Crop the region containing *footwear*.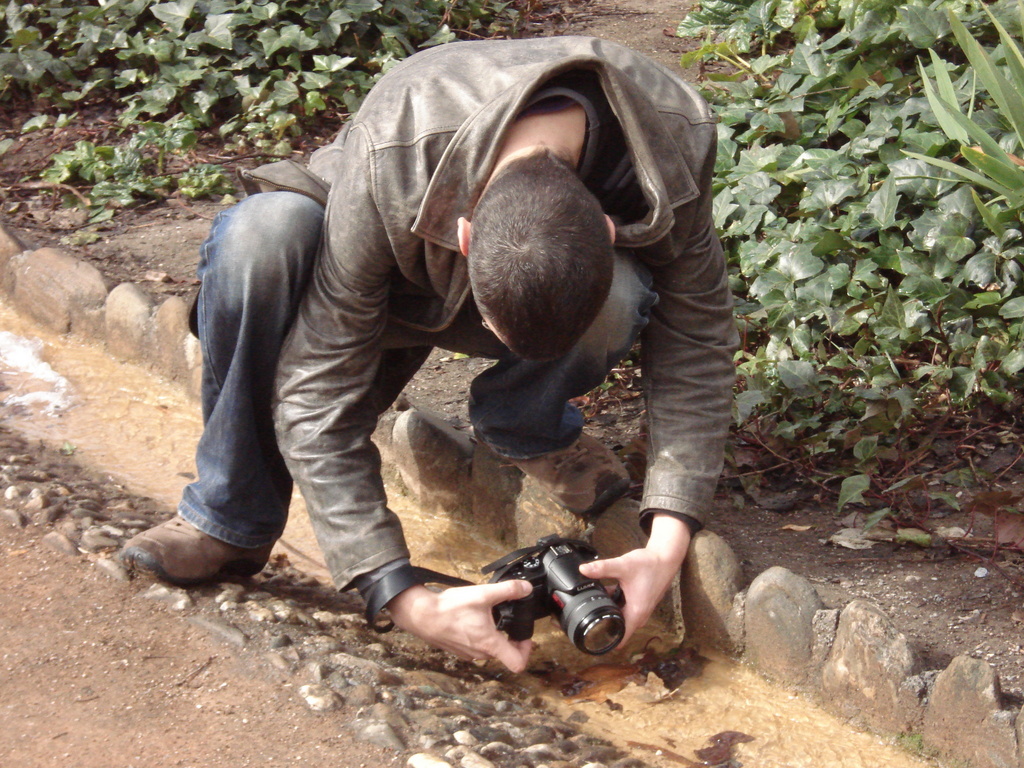
Crop region: detection(482, 427, 633, 517).
